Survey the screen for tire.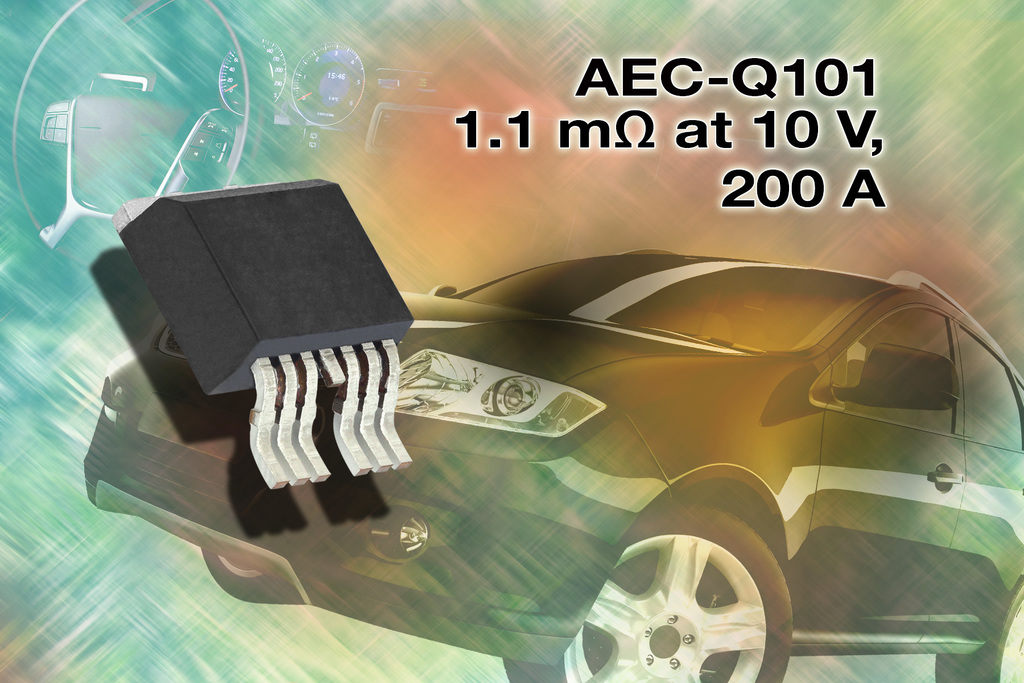
Survey found: box=[199, 547, 303, 602].
